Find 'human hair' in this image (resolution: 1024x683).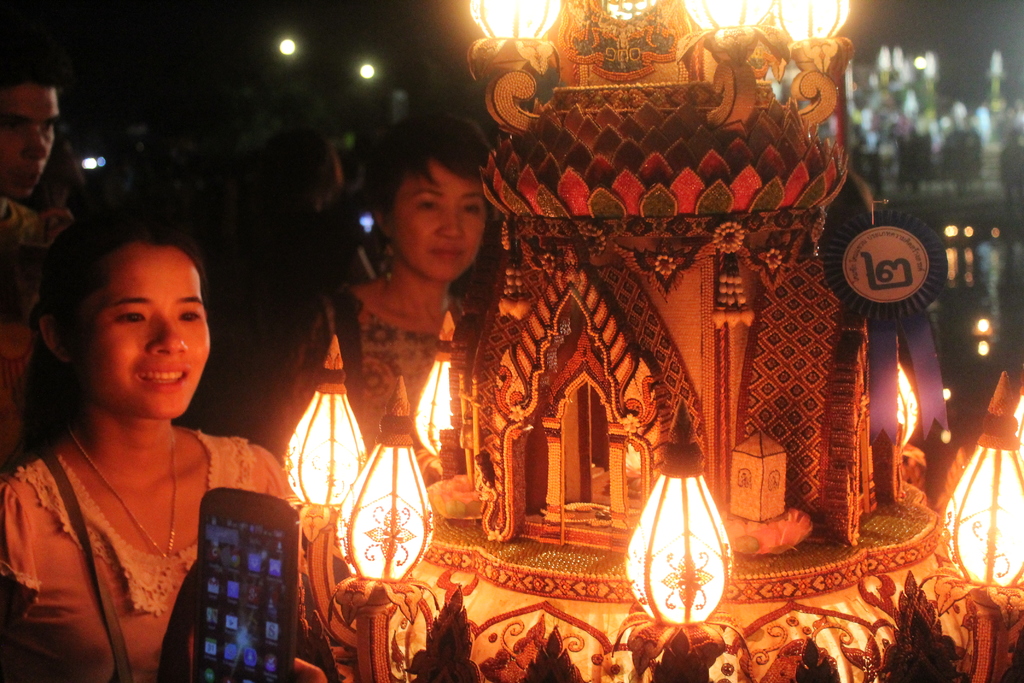
<region>359, 119, 496, 279</region>.
